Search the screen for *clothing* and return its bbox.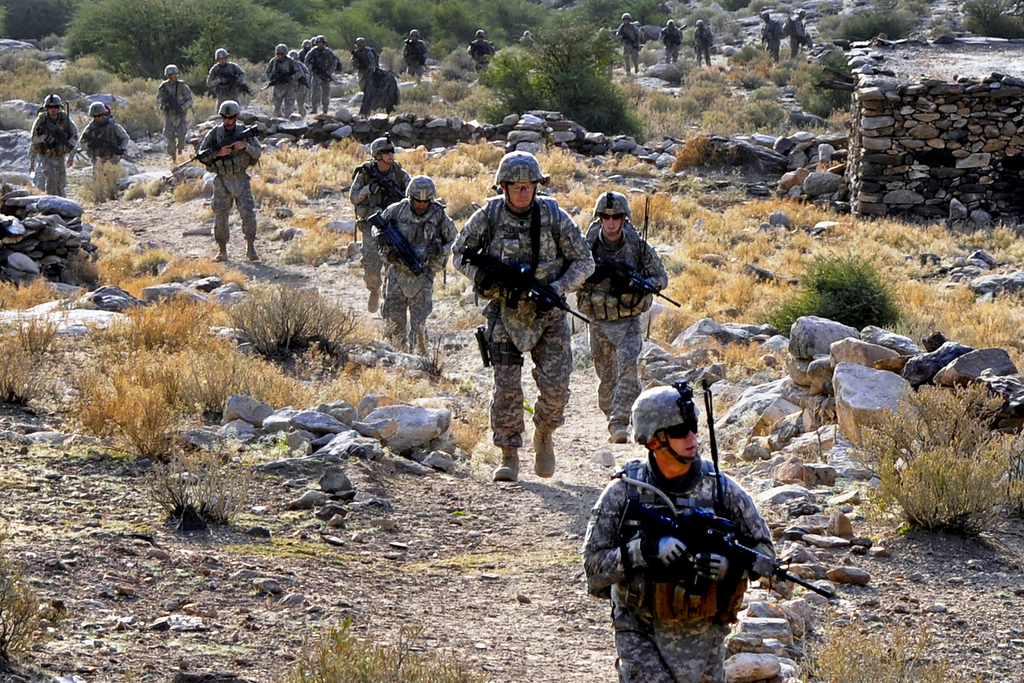
Found: box=[158, 79, 198, 158].
